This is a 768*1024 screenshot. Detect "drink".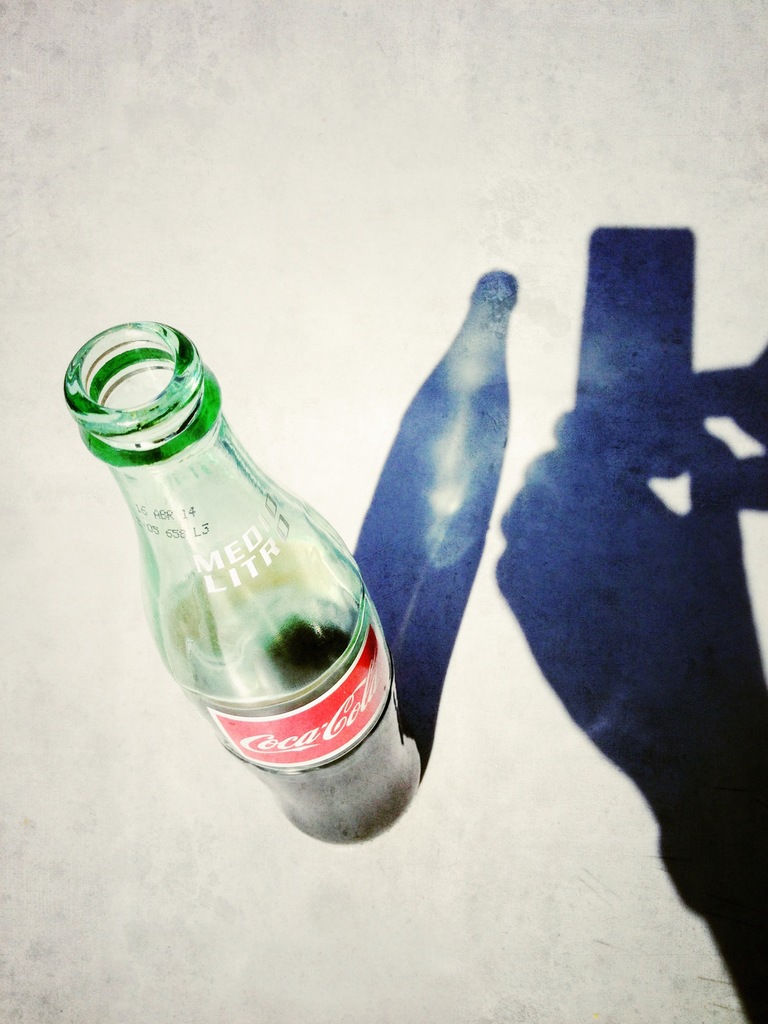
212:620:435:841.
